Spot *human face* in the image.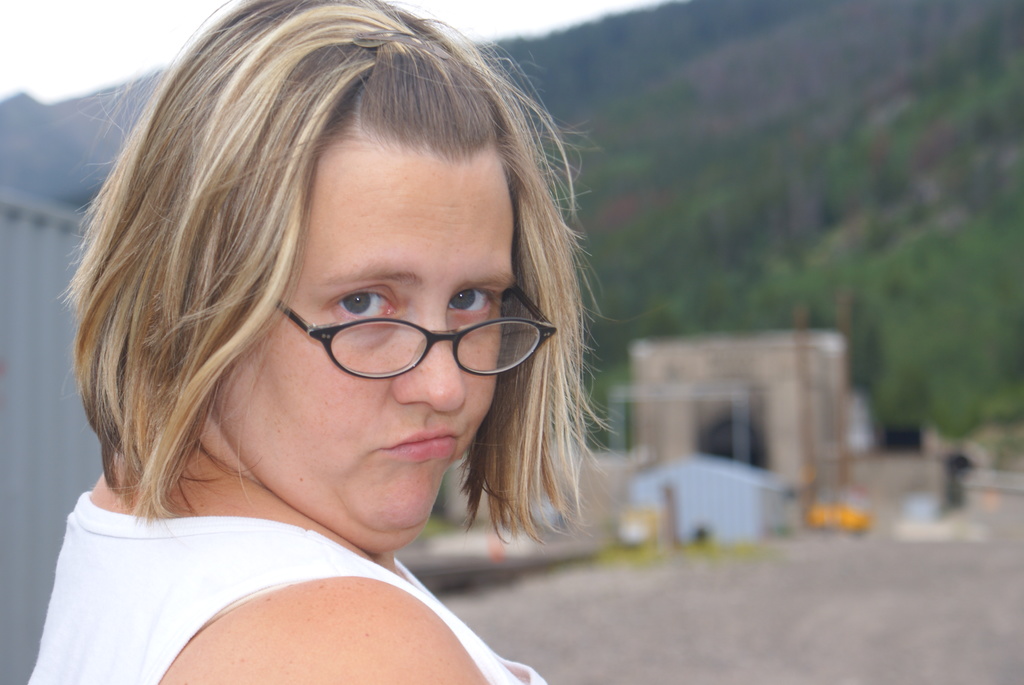
*human face* found at x1=219 y1=148 x2=515 y2=532.
